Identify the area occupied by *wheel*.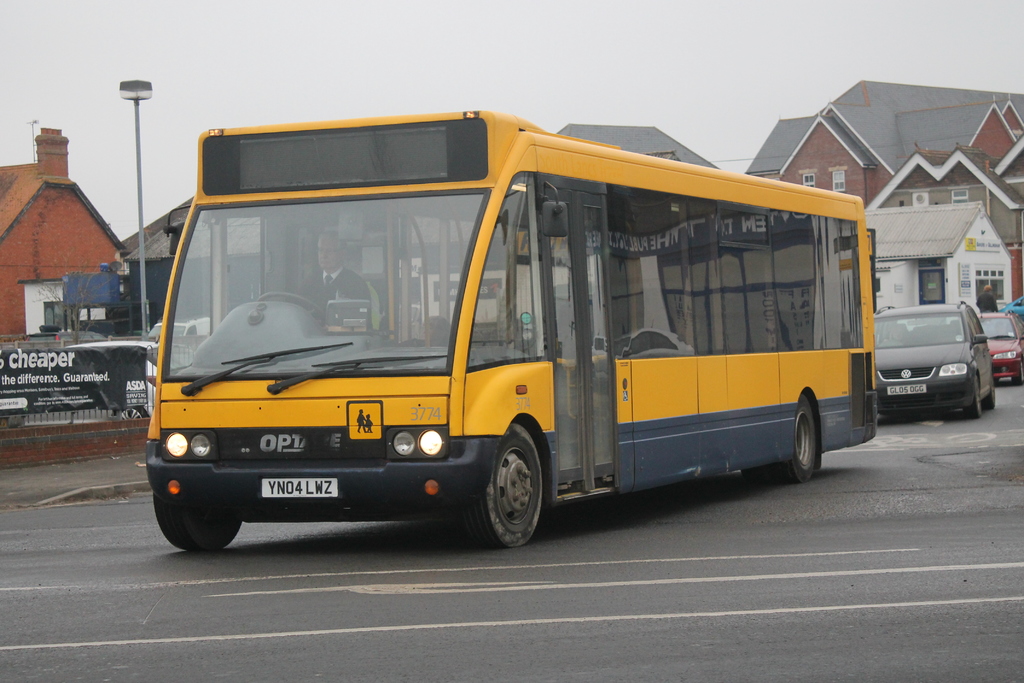
Area: x1=472, y1=438, x2=552, y2=543.
